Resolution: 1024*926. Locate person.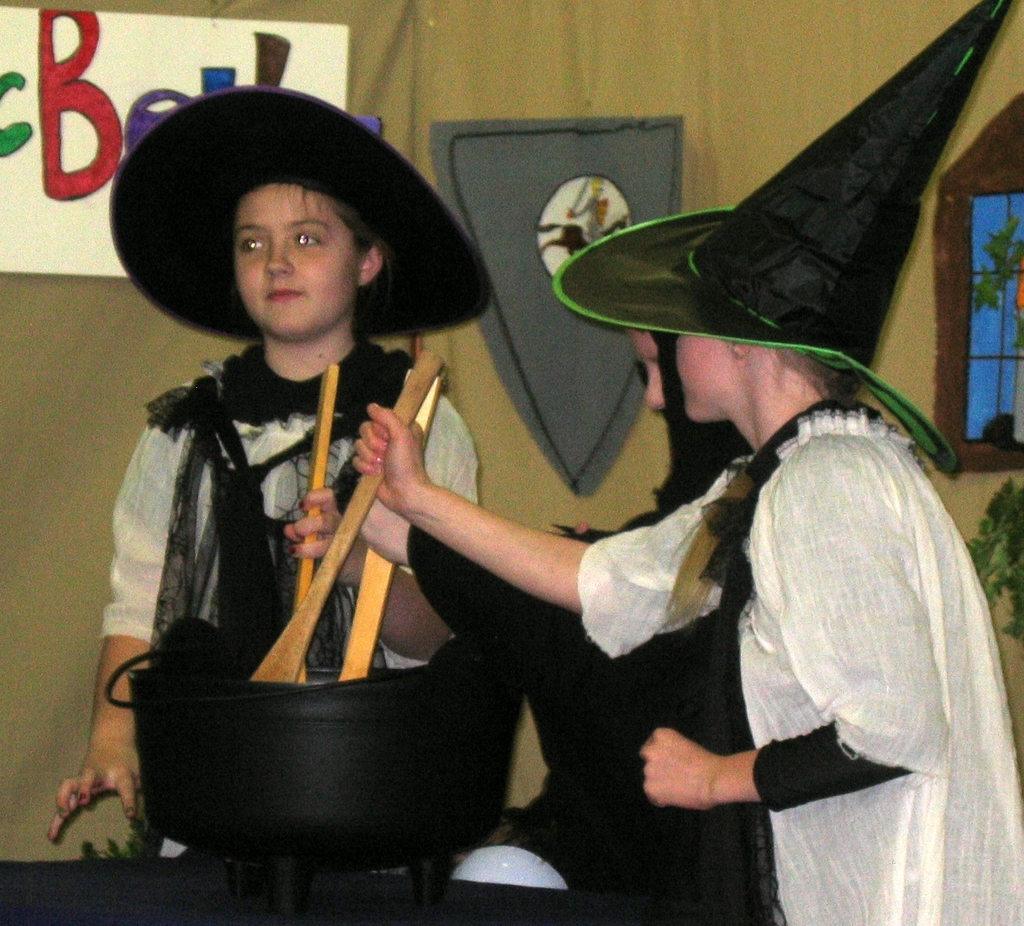
x1=37 y1=87 x2=473 y2=882.
